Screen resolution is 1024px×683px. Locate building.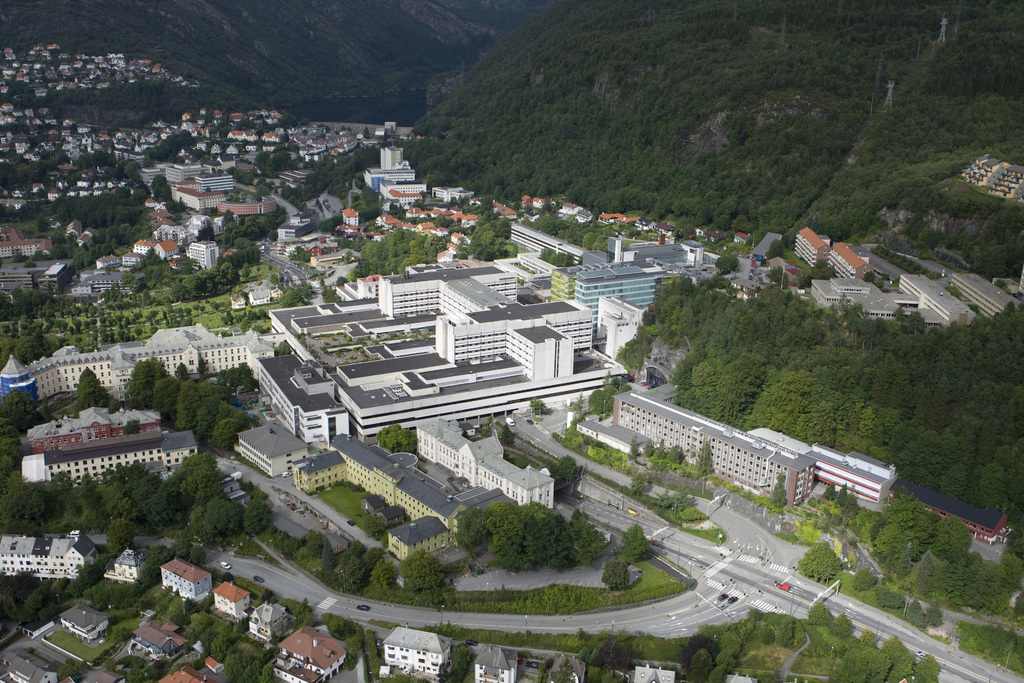
BBox(20, 431, 200, 479).
